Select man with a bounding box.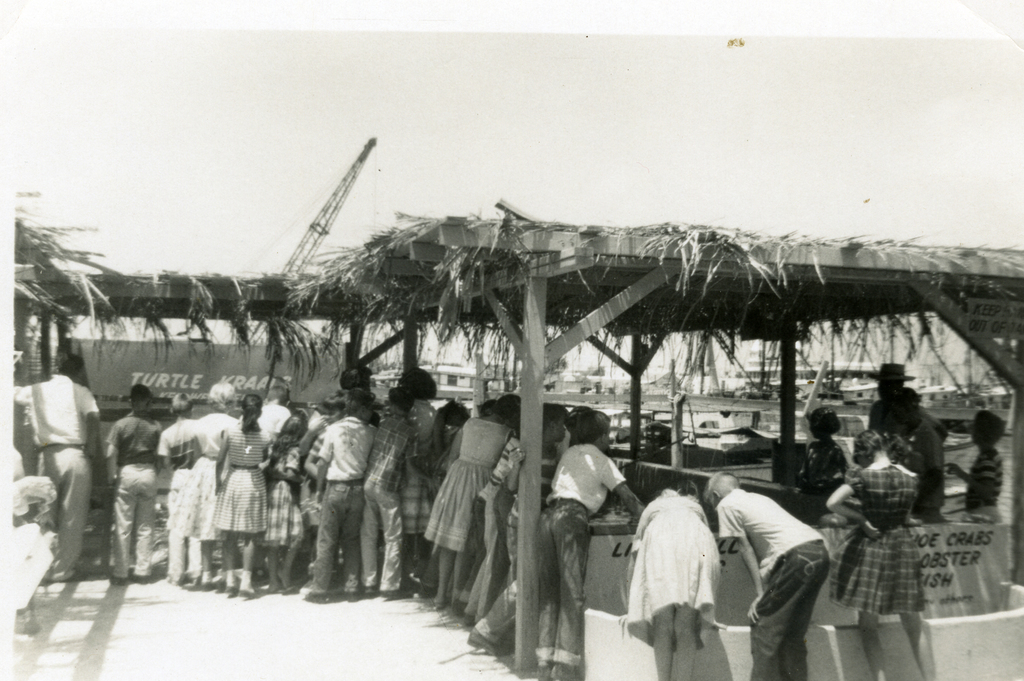
bbox(106, 385, 161, 582).
